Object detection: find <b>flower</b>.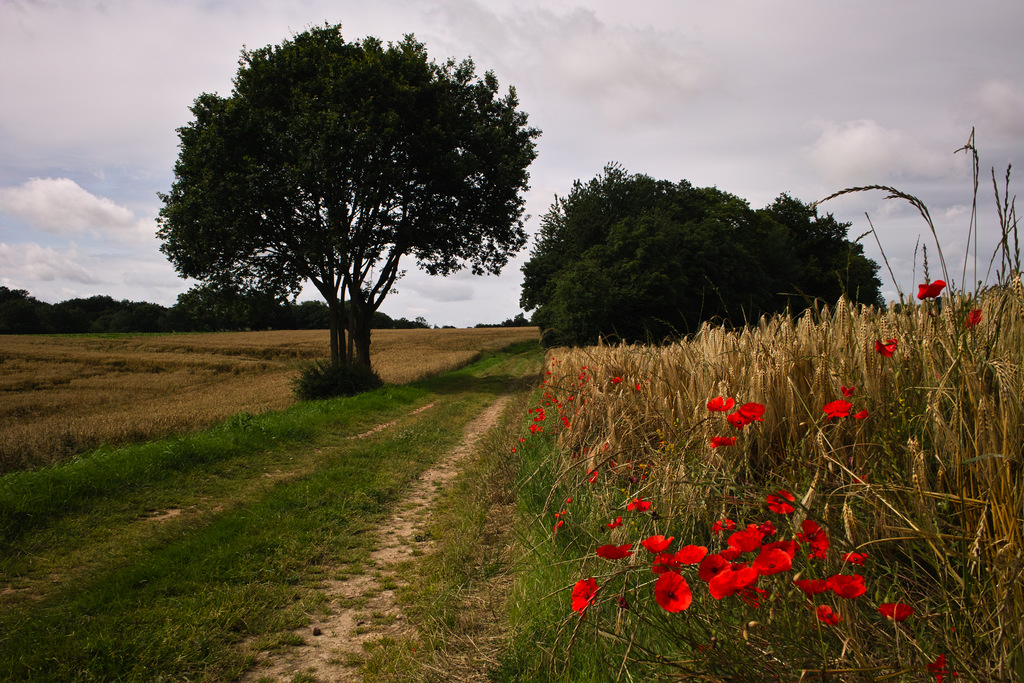
left=768, top=488, right=796, bottom=518.
